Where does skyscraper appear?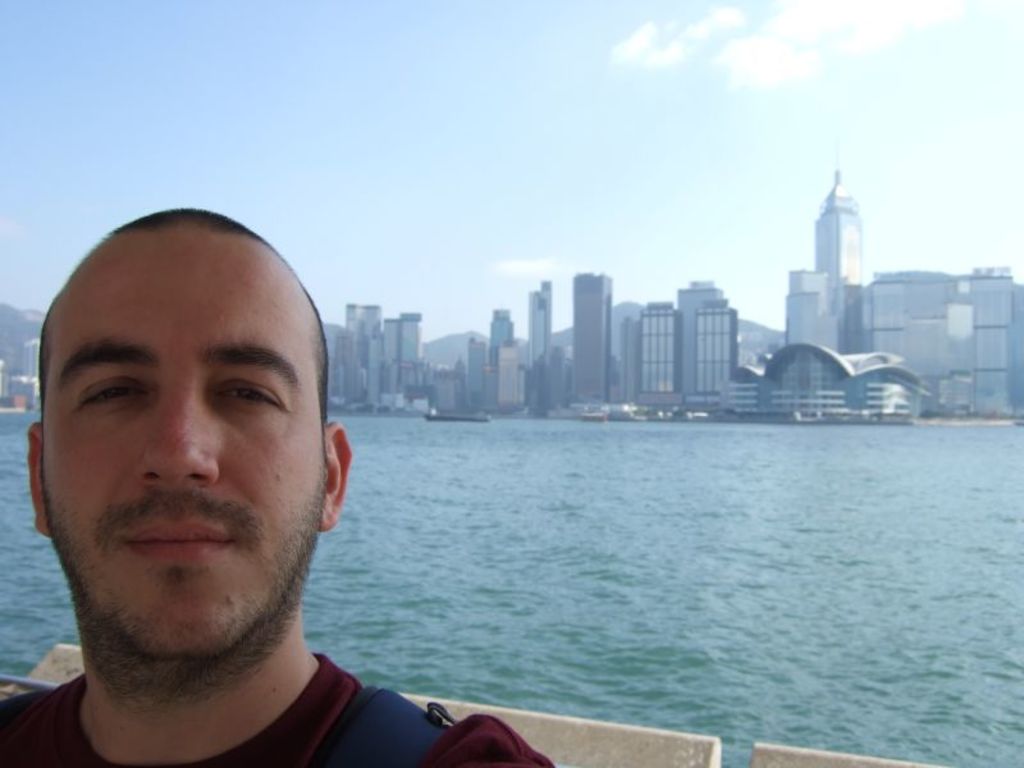
Appears at region(639, 301, 682, 397).
